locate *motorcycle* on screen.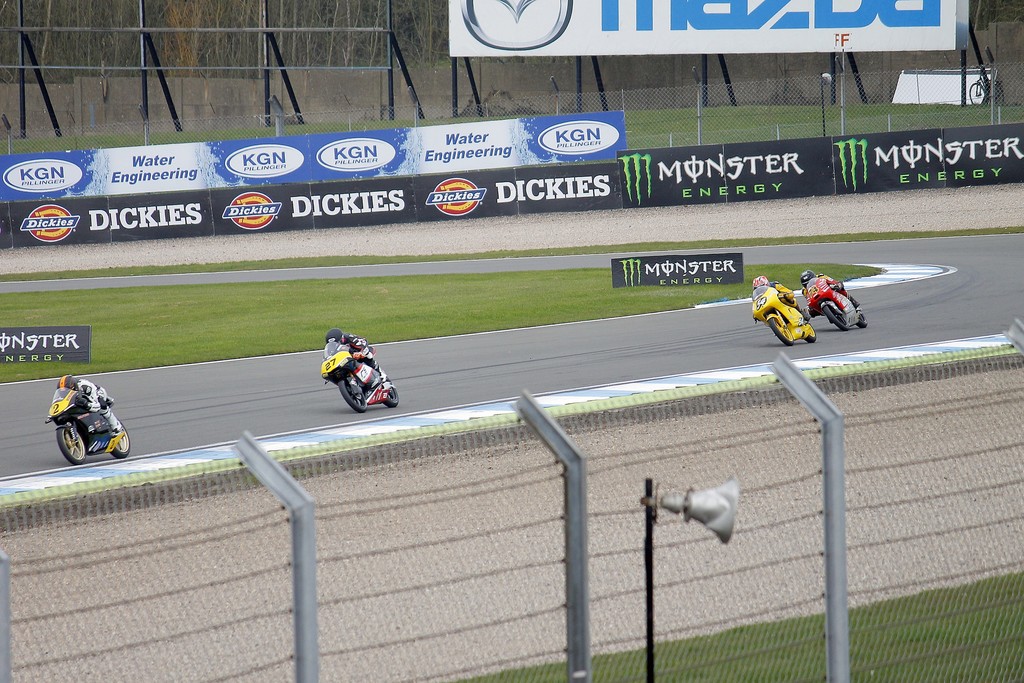
On screen at bbox=(809, 281, 865, 336).
